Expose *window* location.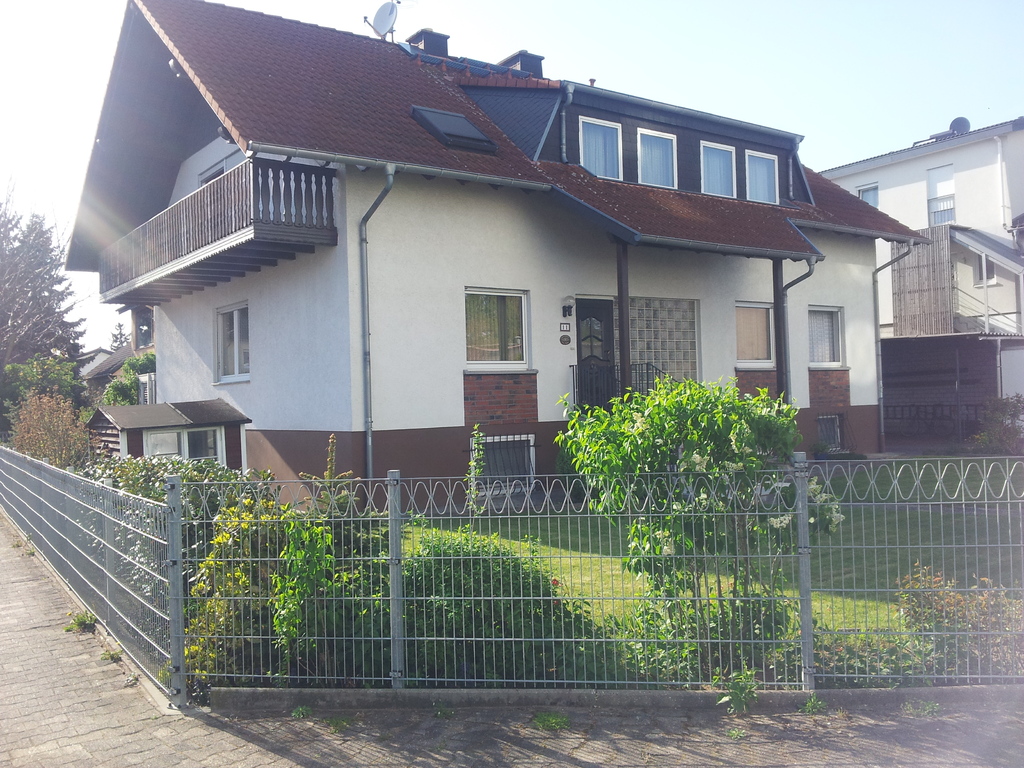
Exposed at (left=702, top=143, right=737, bottom=197).
